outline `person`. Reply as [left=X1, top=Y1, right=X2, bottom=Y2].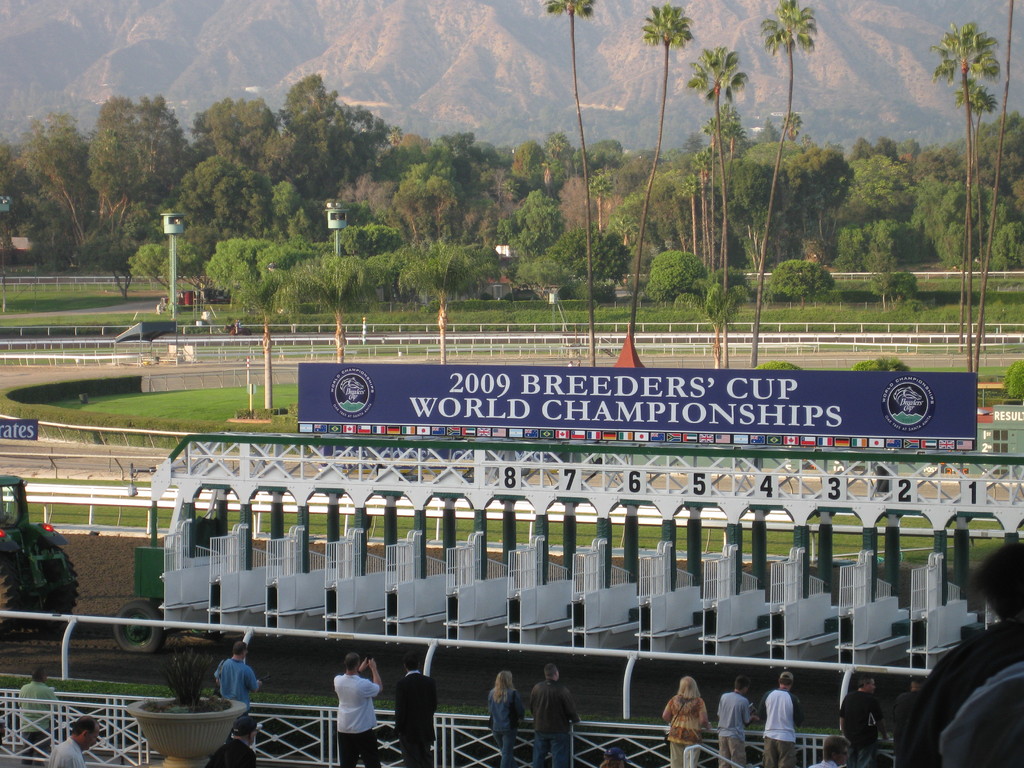
[left=212, top=639, right=267, bottom=719].
